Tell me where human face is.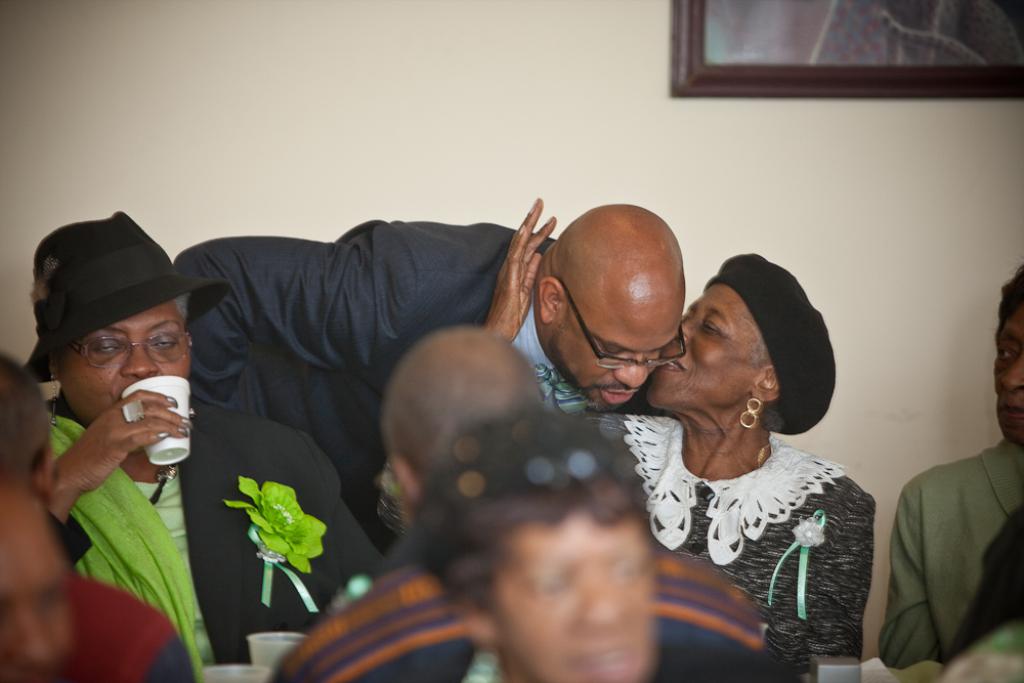
human face is at <region>490, 499, 656, 682</region>.
